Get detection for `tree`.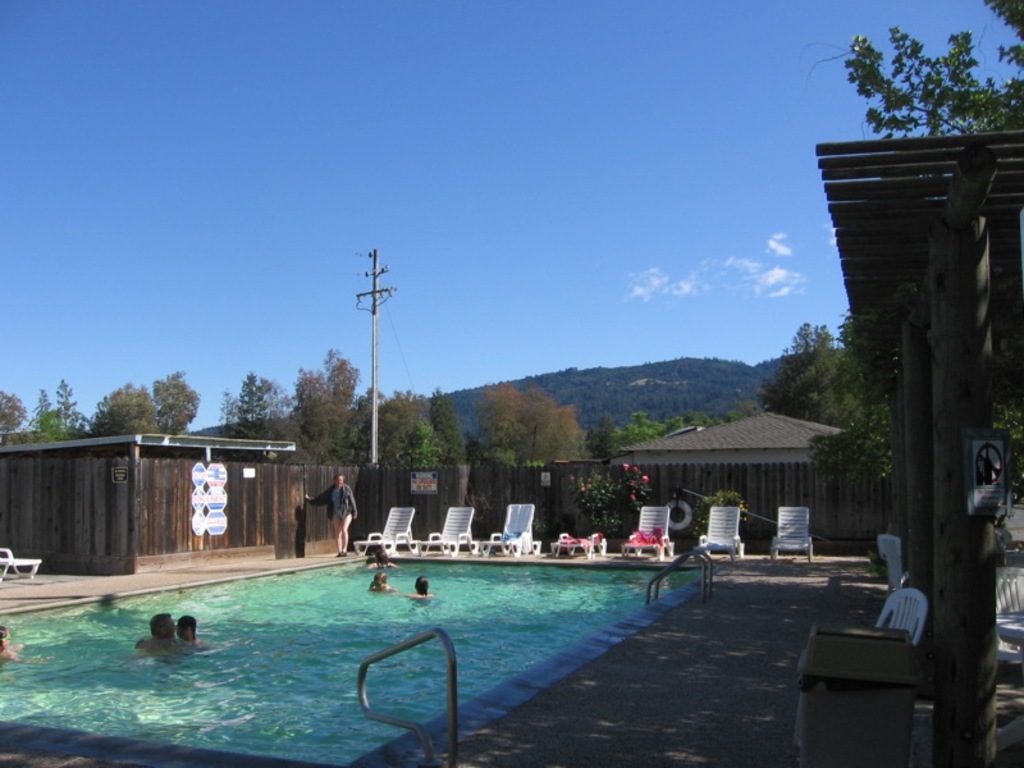
Detection: 0, 388, 27, 433.
